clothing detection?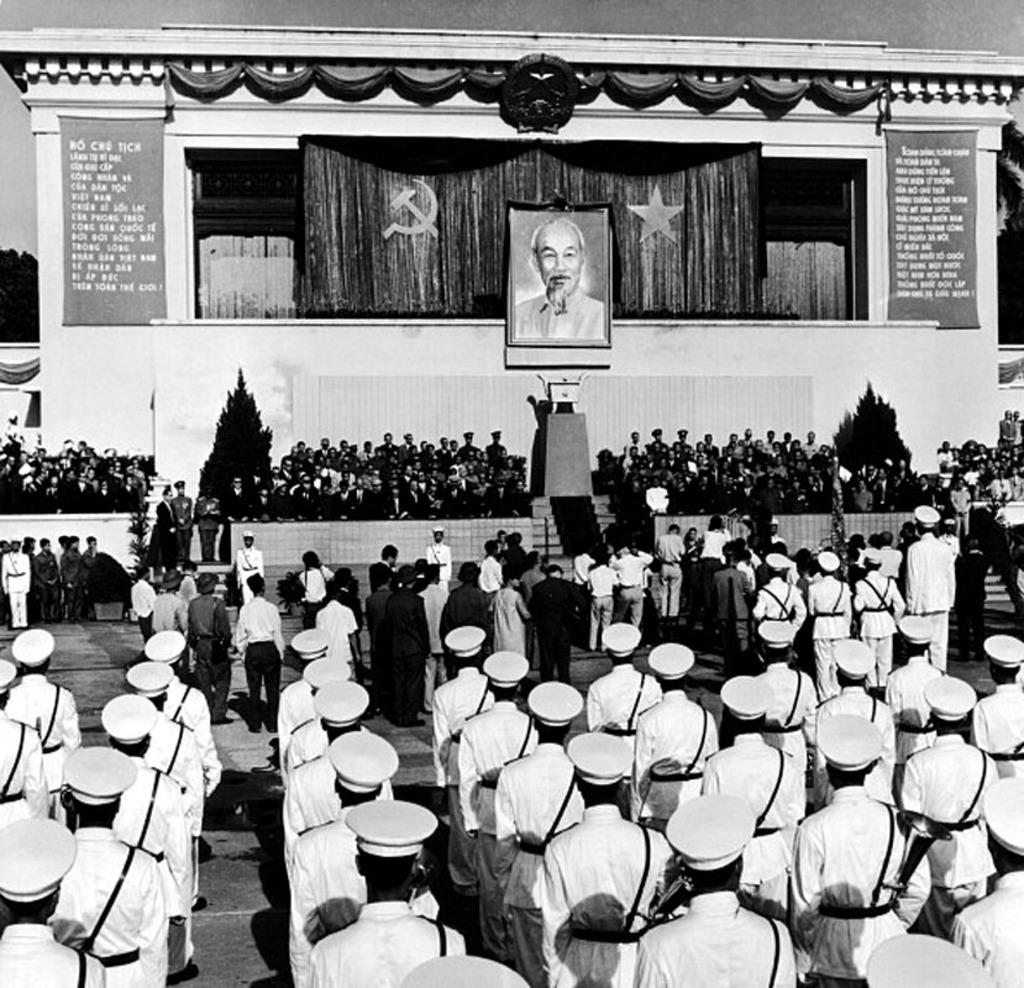
rect(532, 798, 669, 978)
